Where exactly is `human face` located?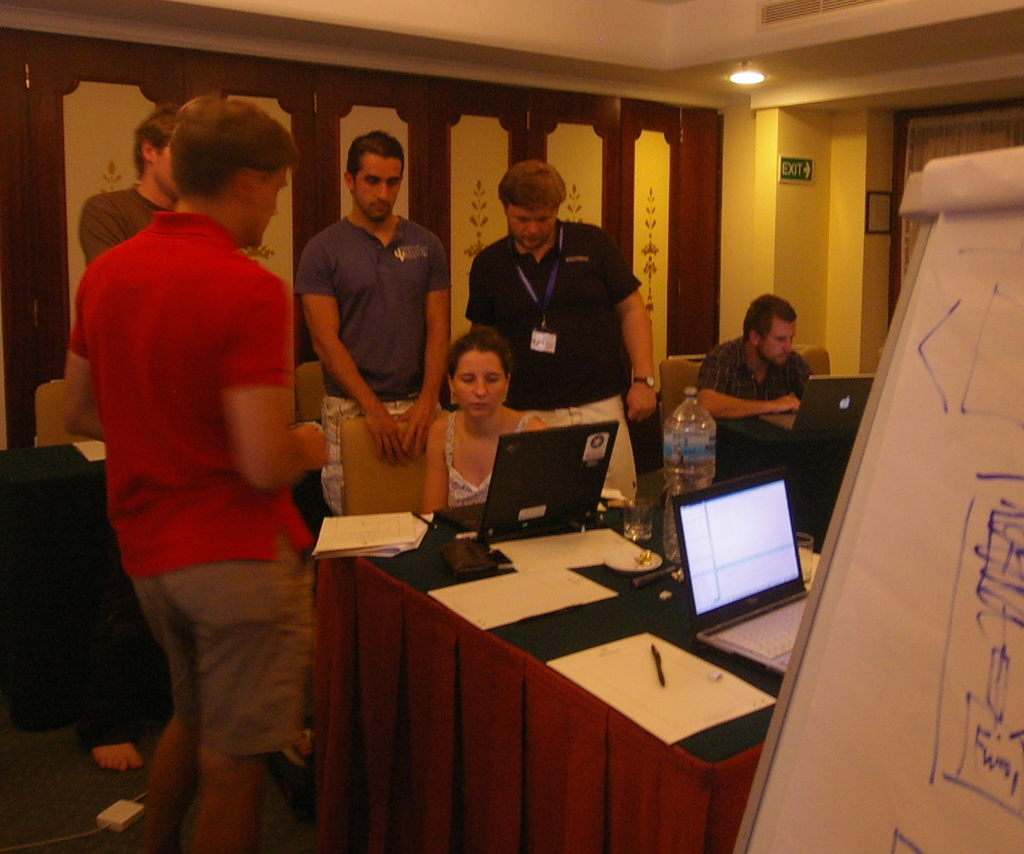
Its bounding box is 355/160/405/224.
